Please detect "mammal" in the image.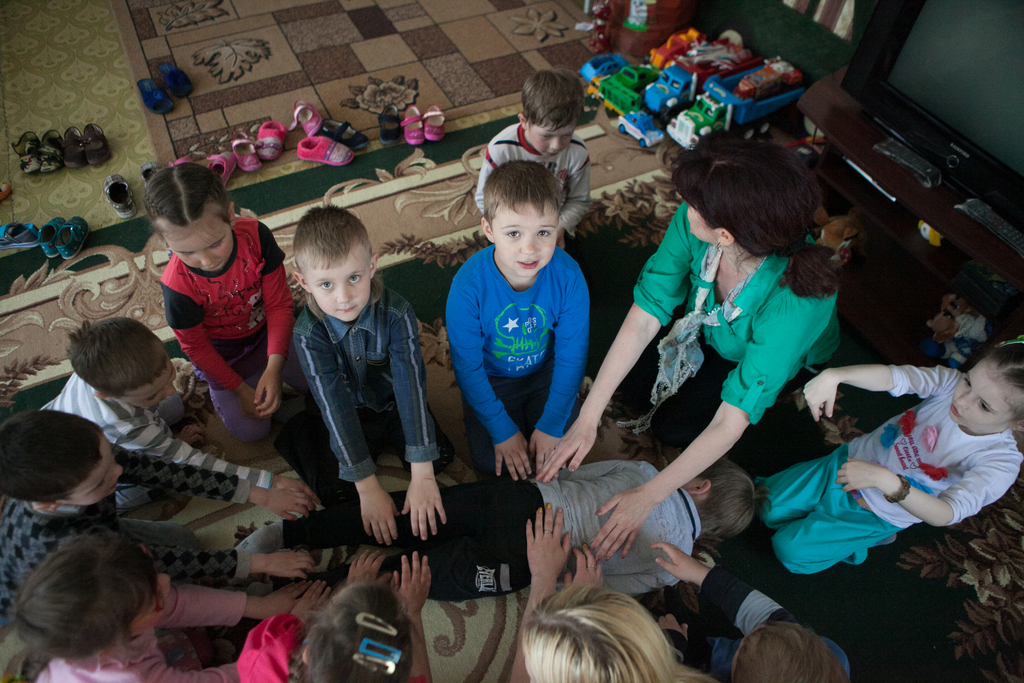
pyautogui.locateOnScreen(3, 527, 308, 682).
